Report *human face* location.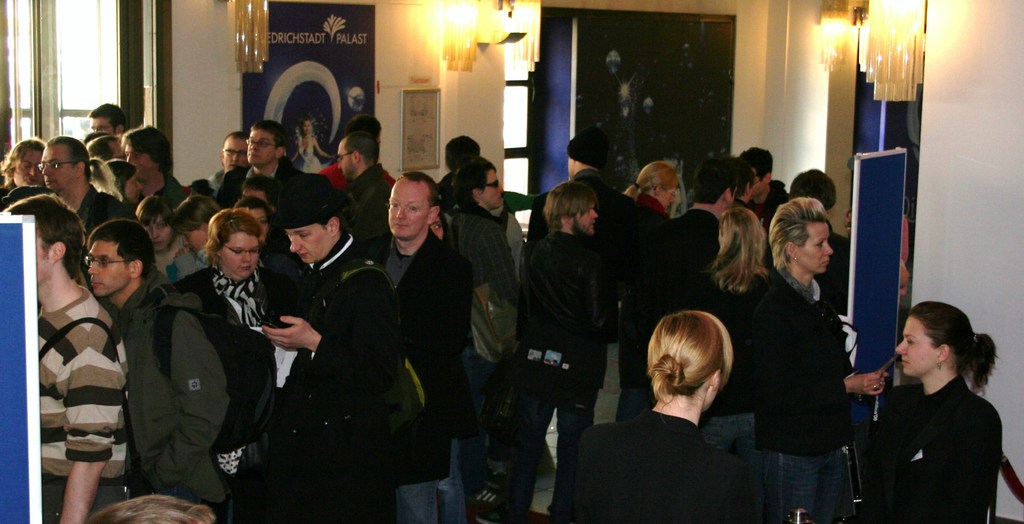
Report: rect(335, 139, 354, 178).
